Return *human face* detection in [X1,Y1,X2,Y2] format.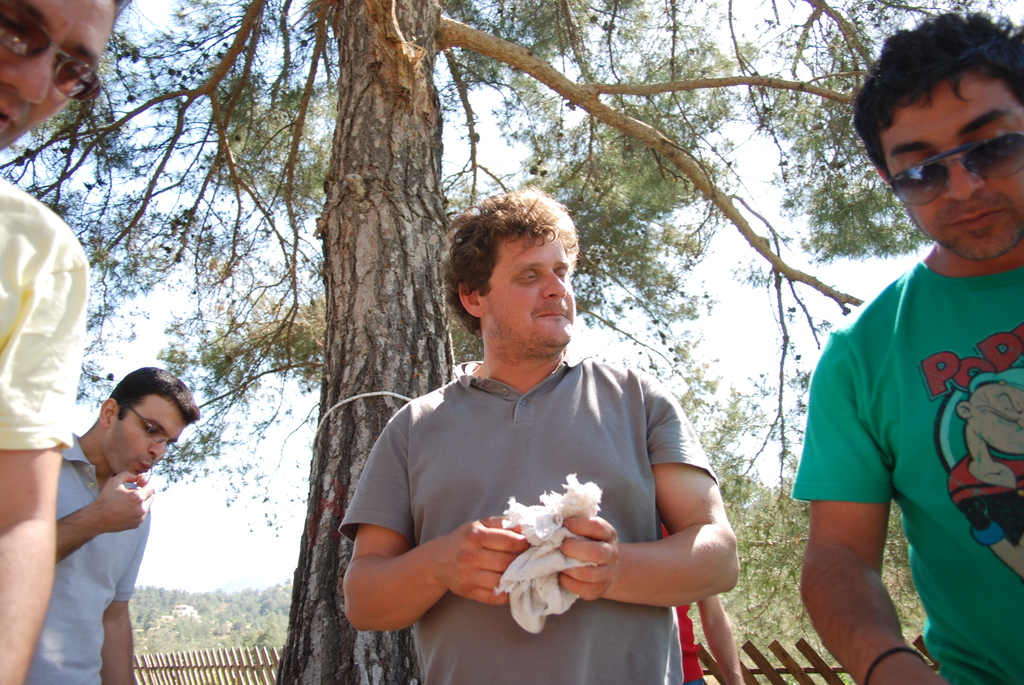
[876,70,1023,264].
